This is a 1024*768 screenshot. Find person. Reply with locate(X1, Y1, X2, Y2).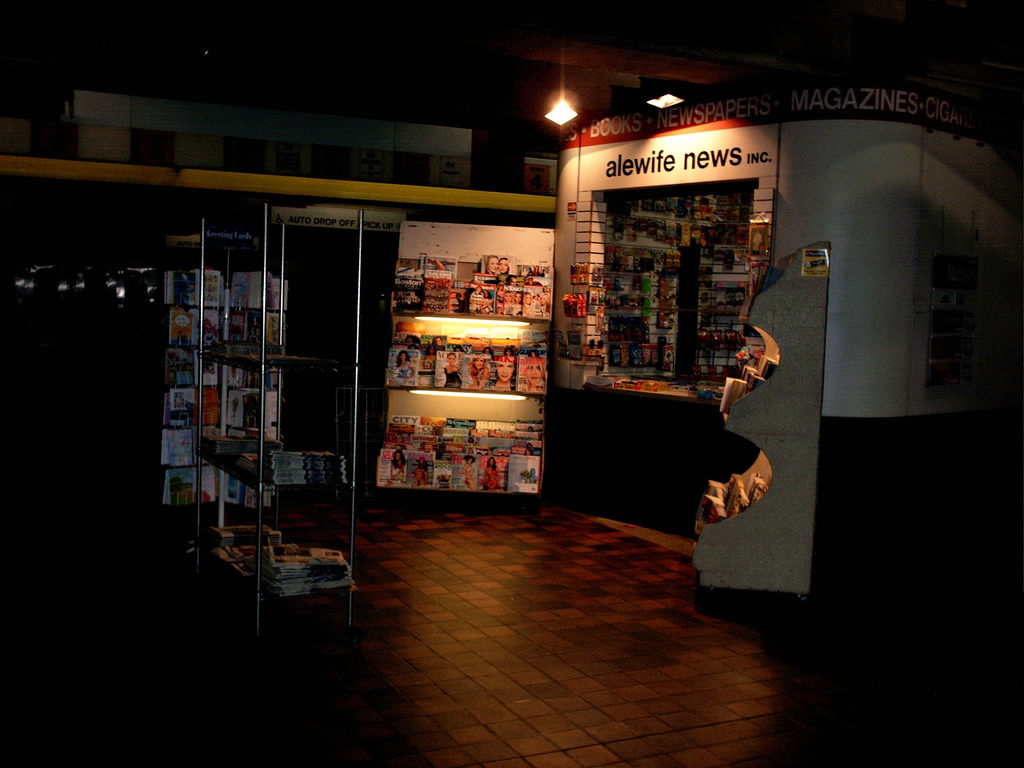
locate(502, 348, 515, 356).
